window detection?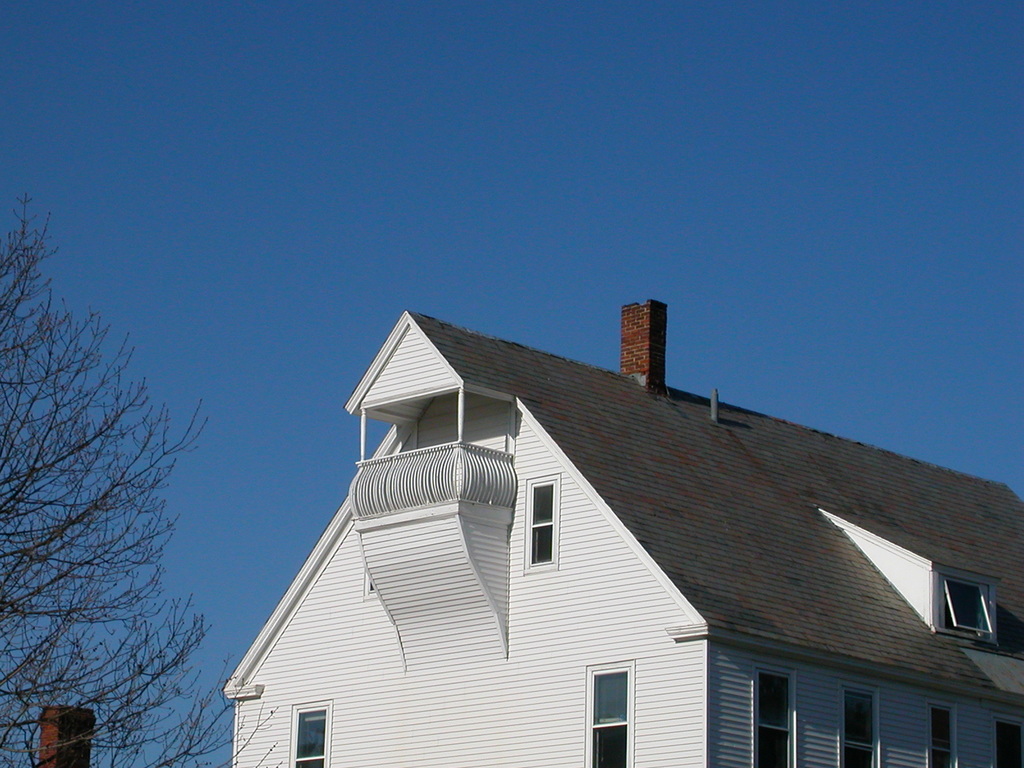
<box>525,471,559,577</box>
